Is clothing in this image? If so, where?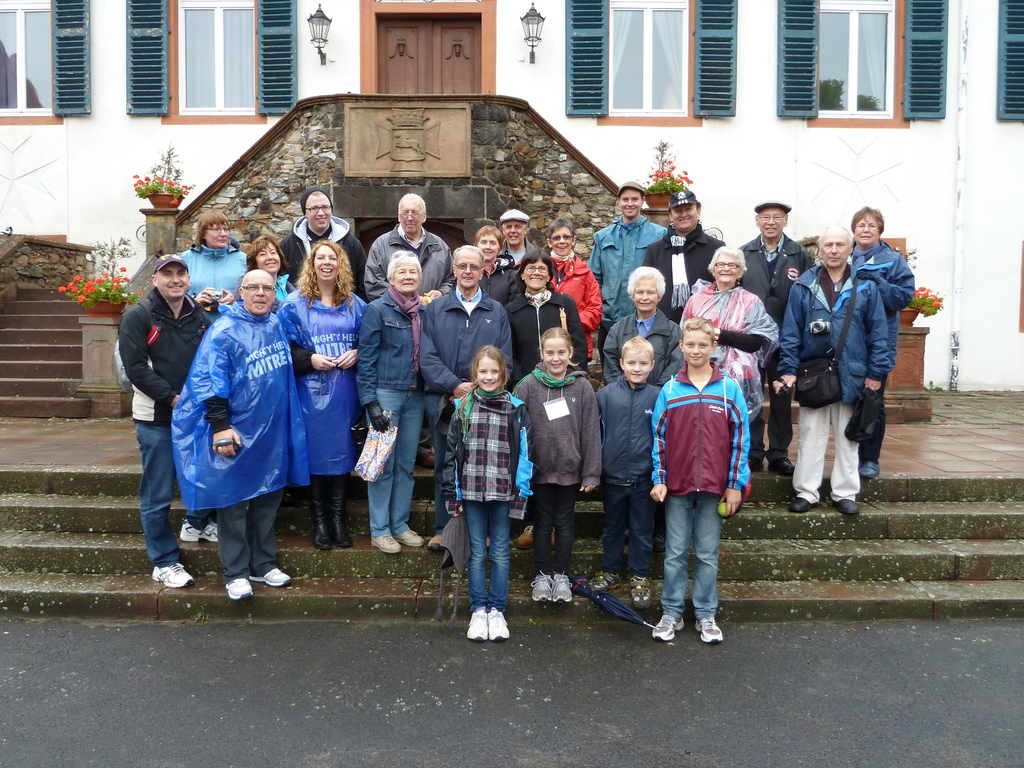
Yes, at l=500, t=246, r=533, b=289.
